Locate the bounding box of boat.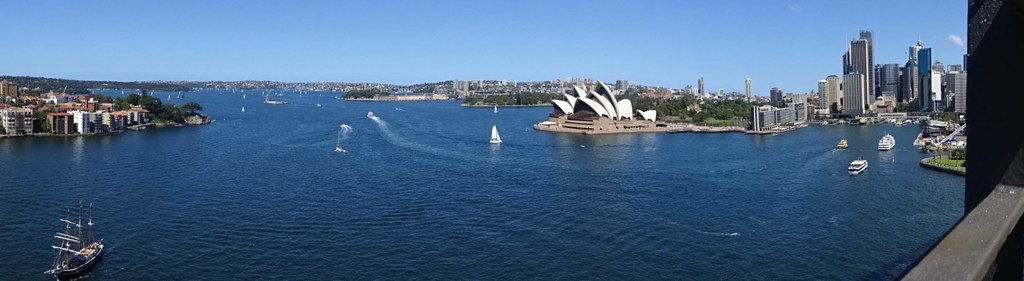
Bounding box: box=[491, 104, 496, 114].
